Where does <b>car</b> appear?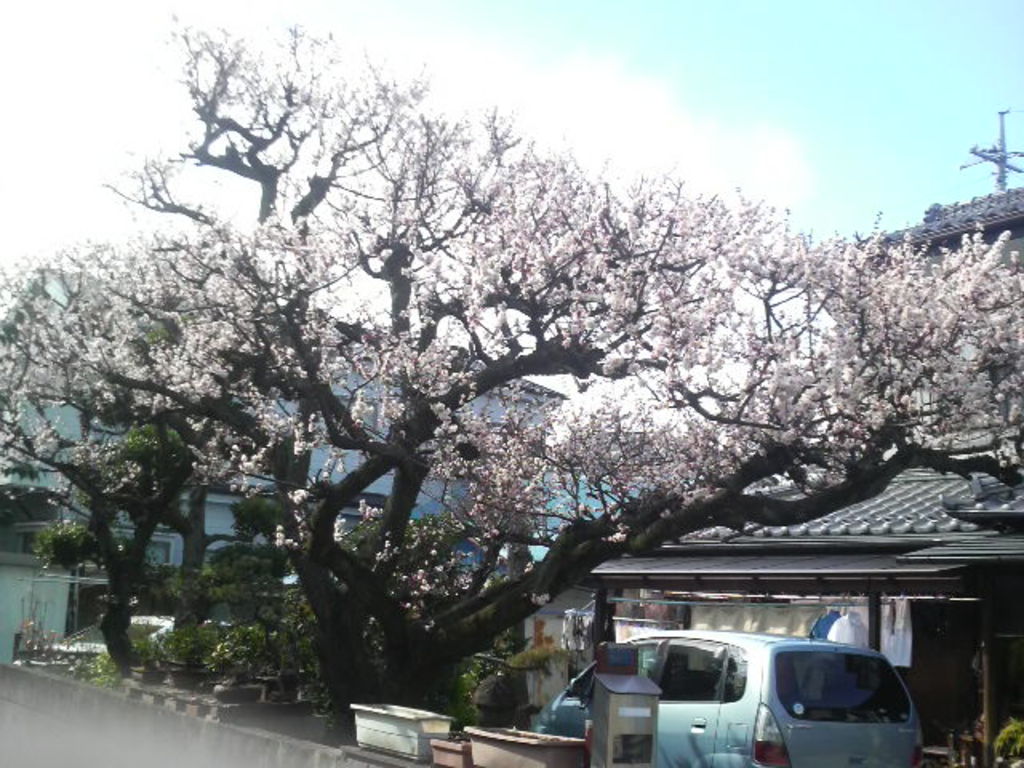
Appears at crop(533, 613, 925, 766).
